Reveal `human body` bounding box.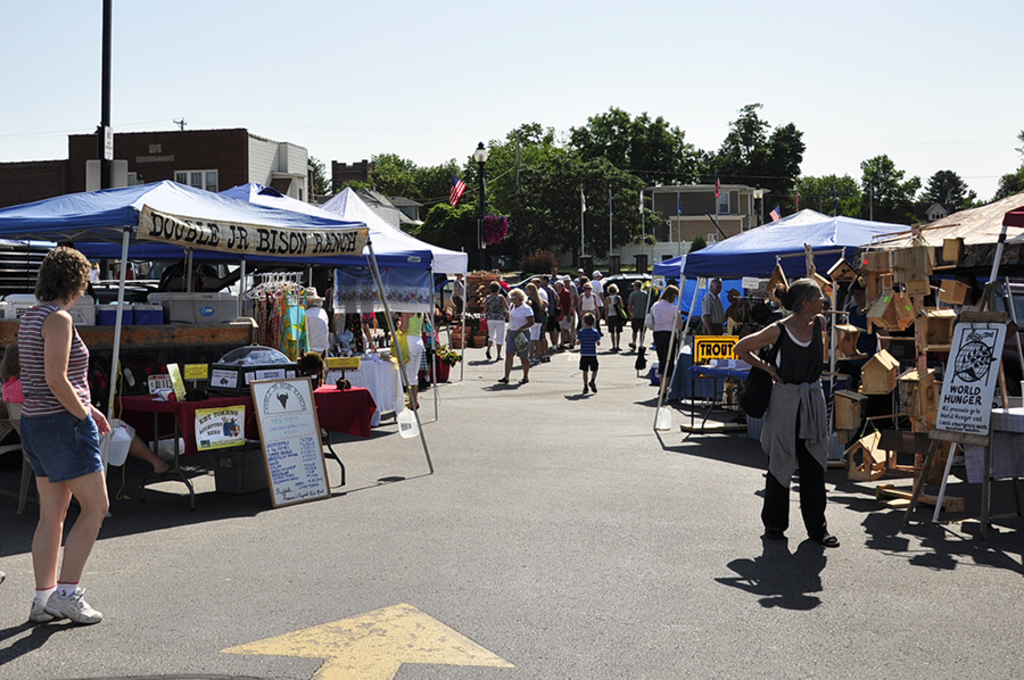
Revealed: 704 287 730 335.
